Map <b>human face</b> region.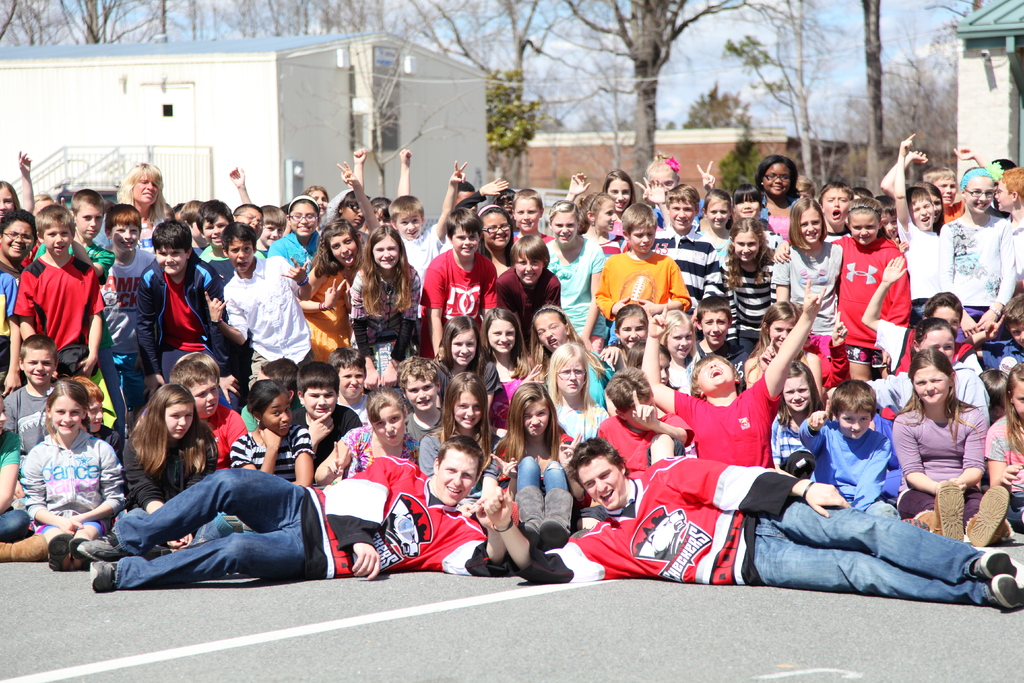
Mapped to x1=189 y1=375 x2=220 y2=416.
